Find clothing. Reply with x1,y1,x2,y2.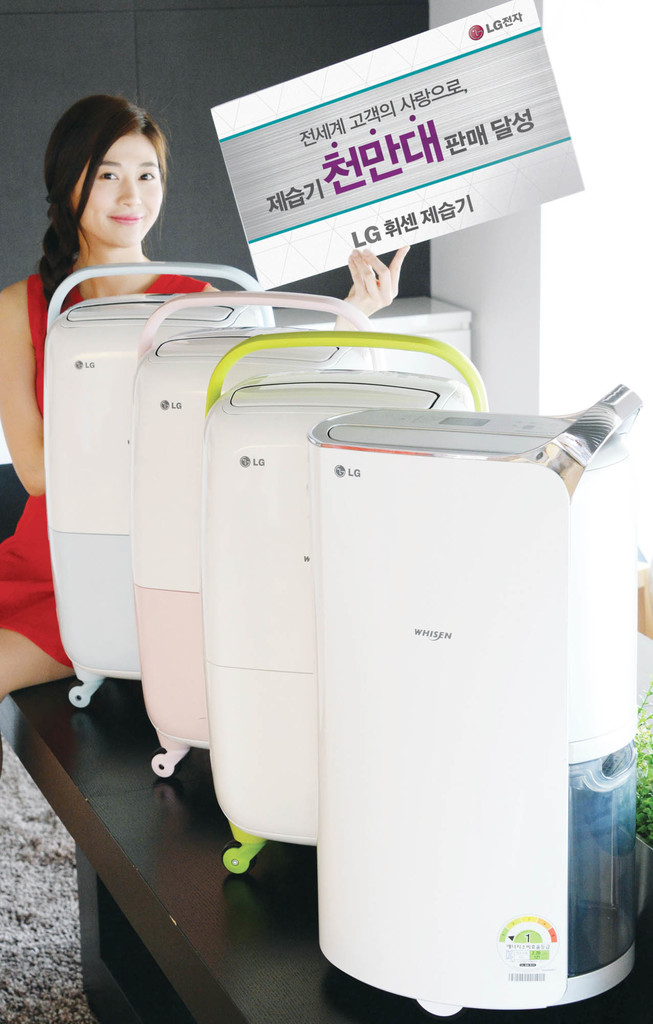
17,203,246,623.
